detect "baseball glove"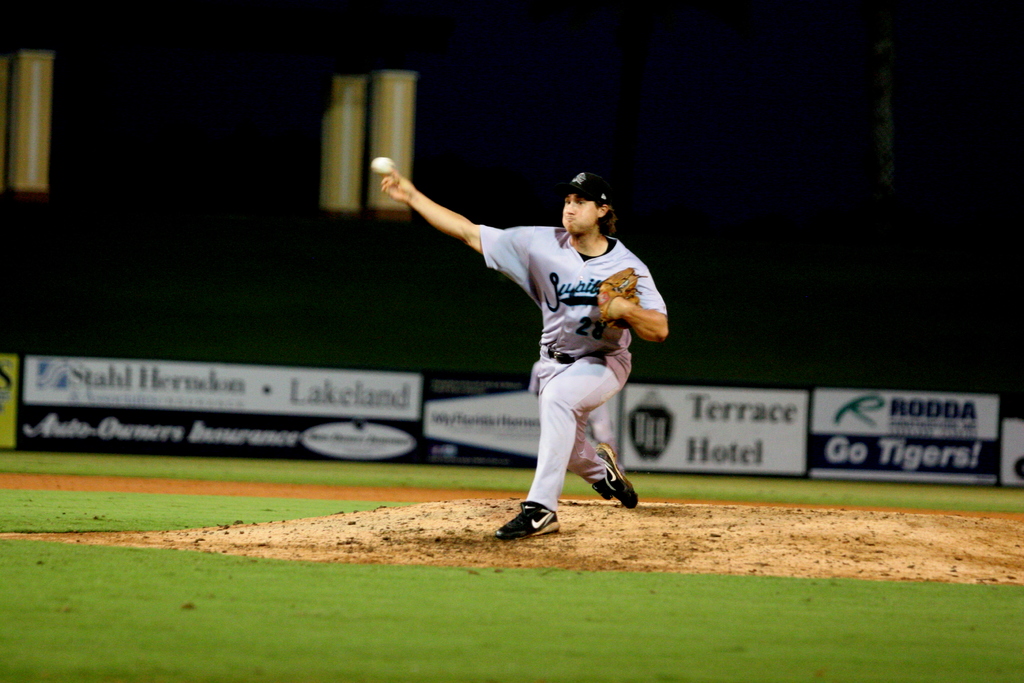
l=594, t=265, r=648, b=330
